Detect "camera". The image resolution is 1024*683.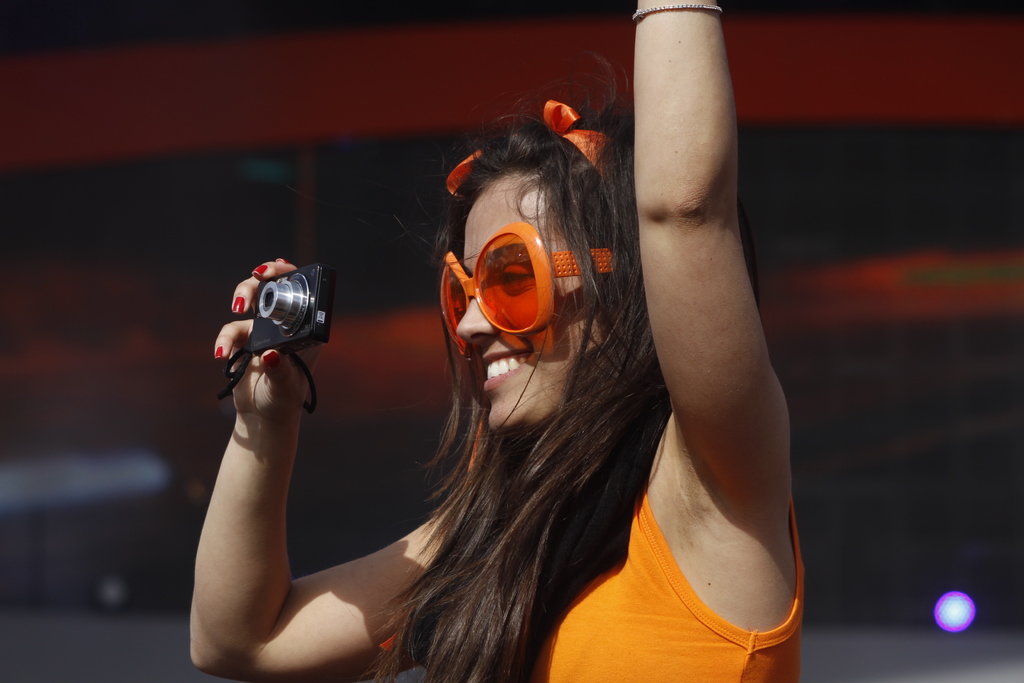
bbox=(250, 261, 337, 357).
